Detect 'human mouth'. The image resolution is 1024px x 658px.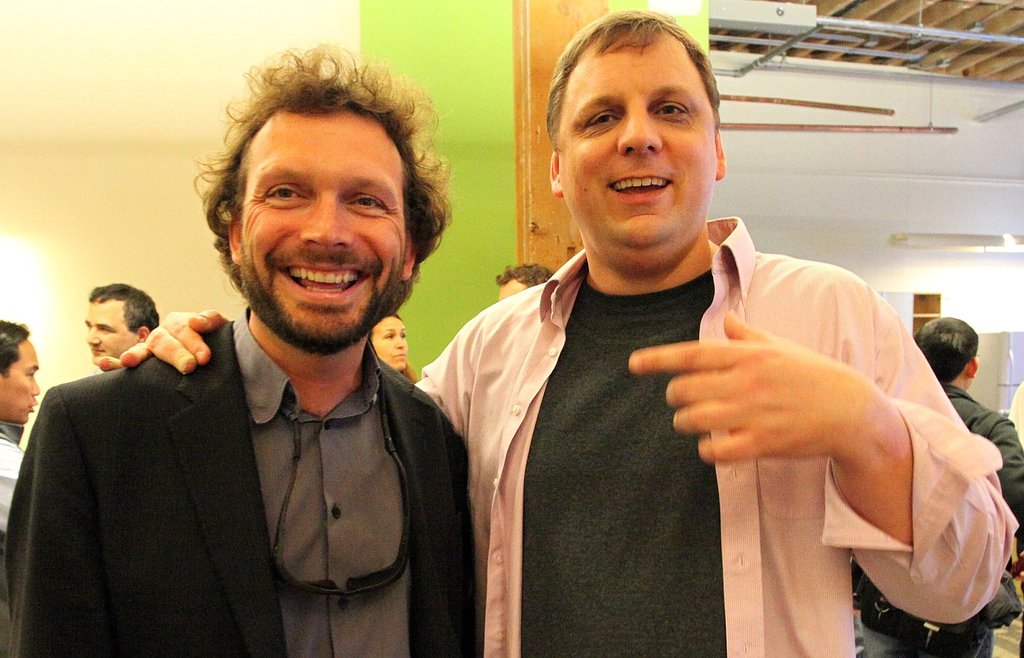
box=[271, 260, 372, 307].
